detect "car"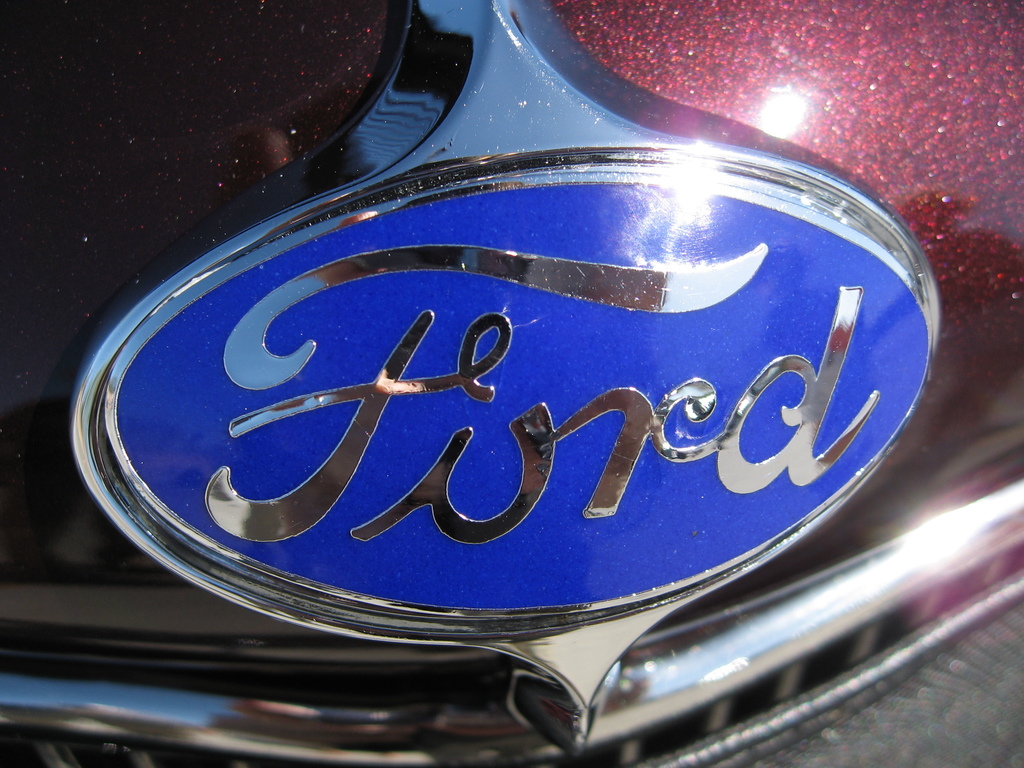
<box>0,0,1023,767</box>
